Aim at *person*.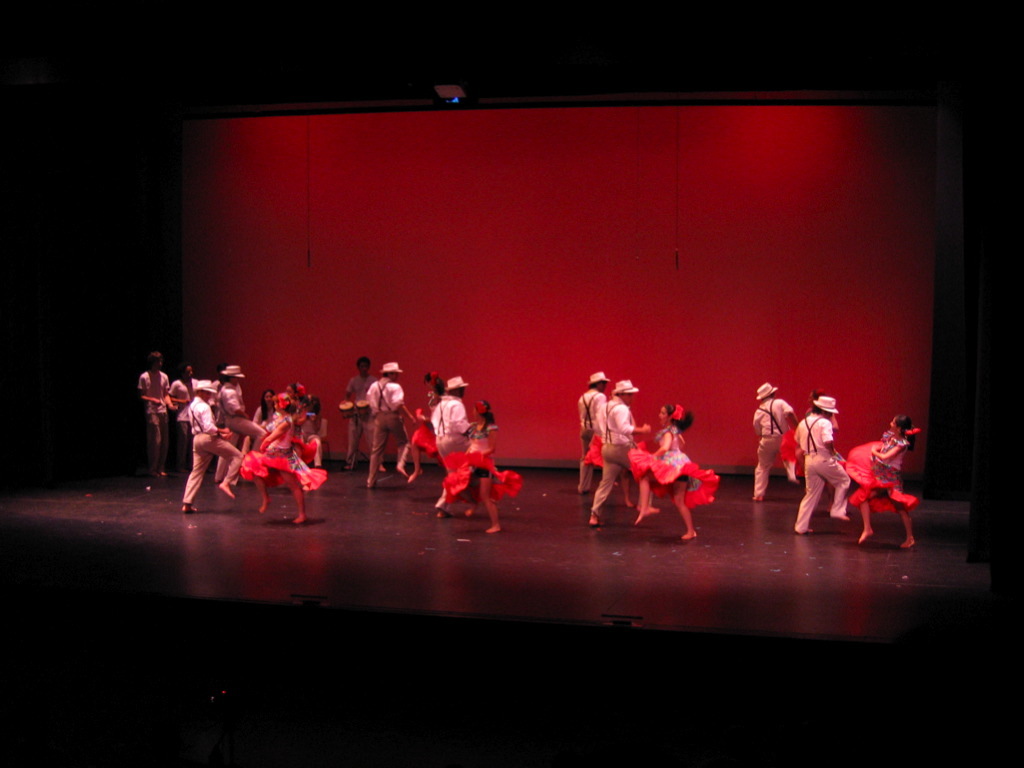
Aimed at Rect(790, 397, 852, 534).
